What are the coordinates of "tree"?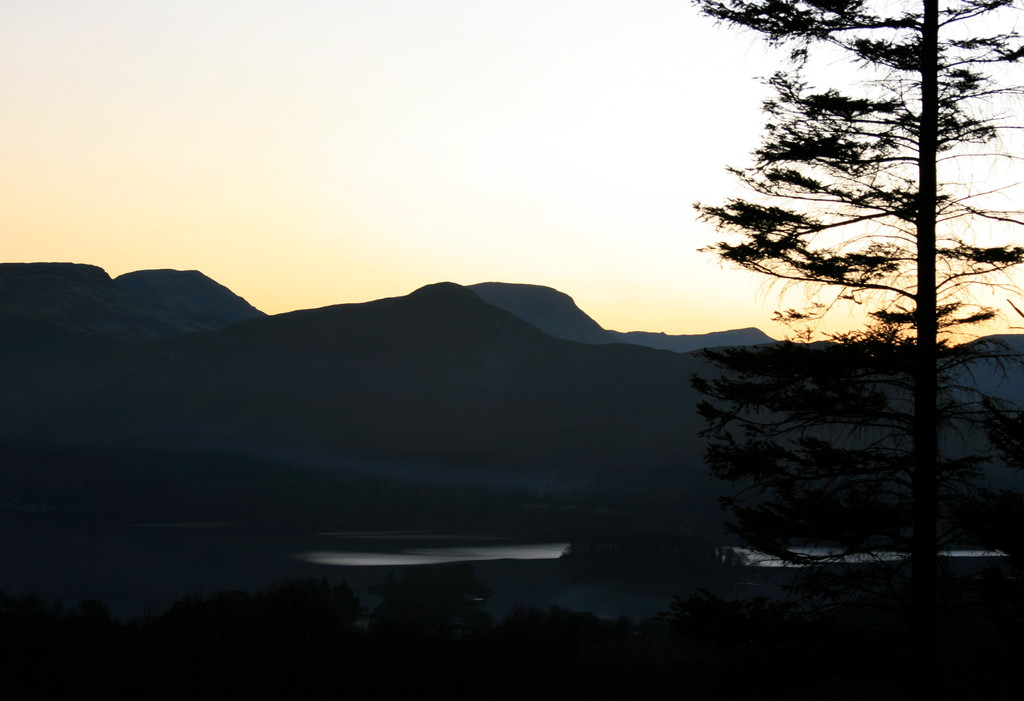
<bbox>692, 0, 1023, 594</bbox>.
